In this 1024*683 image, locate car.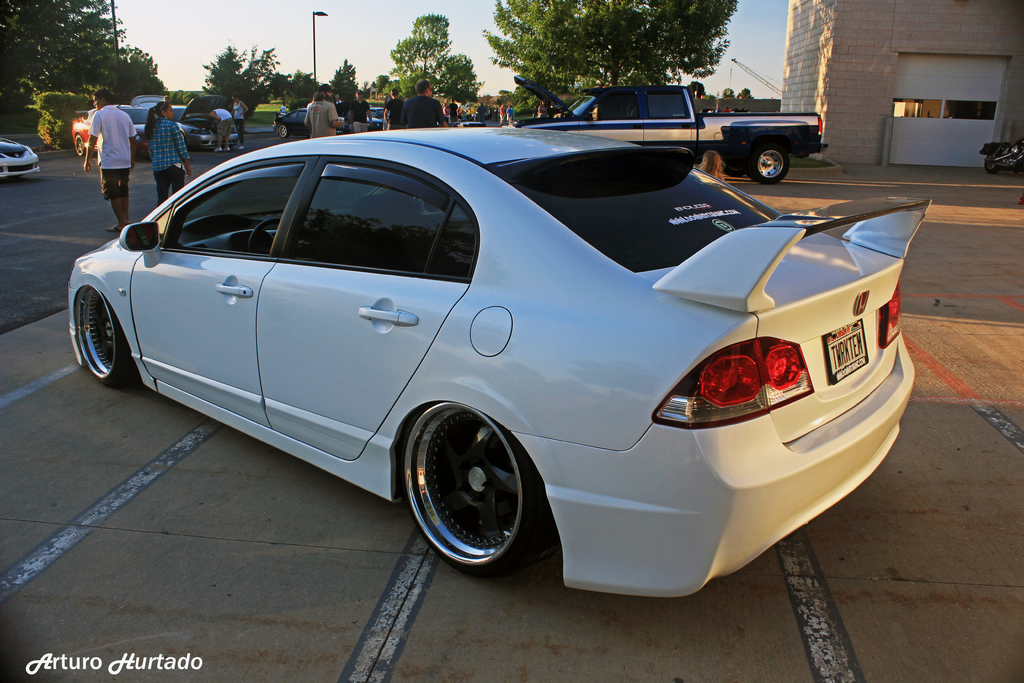
Bounding box: box=[360, 117, 383, 131].
